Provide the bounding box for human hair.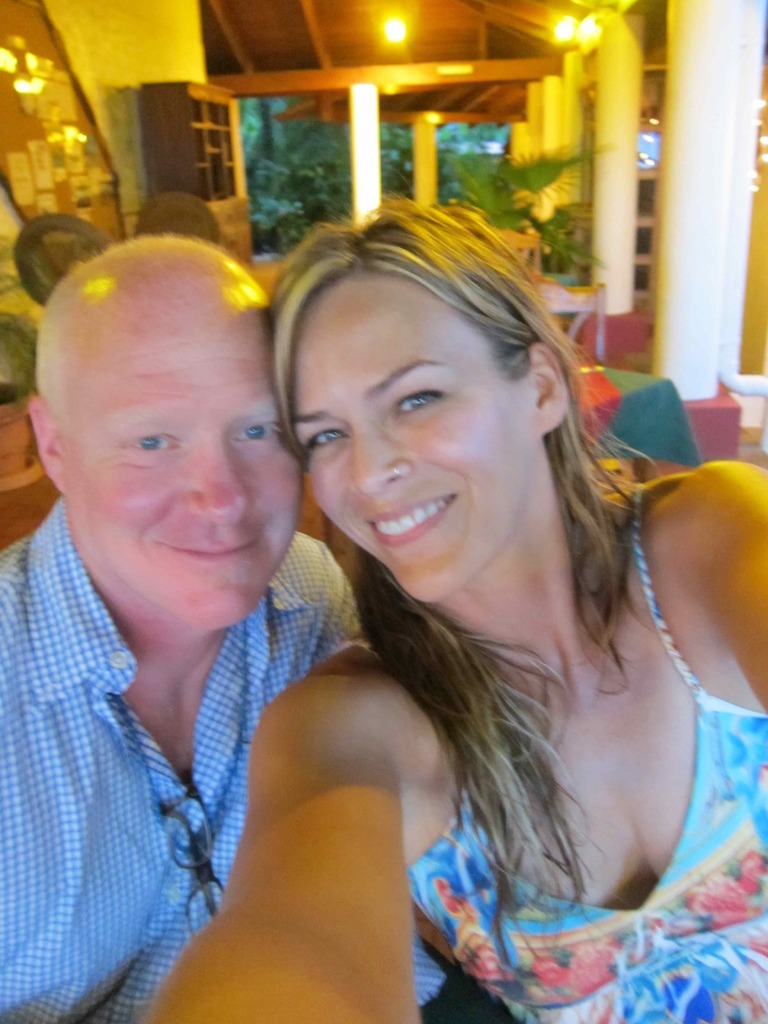
(left=289, top=155, right=634, bottom=831).
